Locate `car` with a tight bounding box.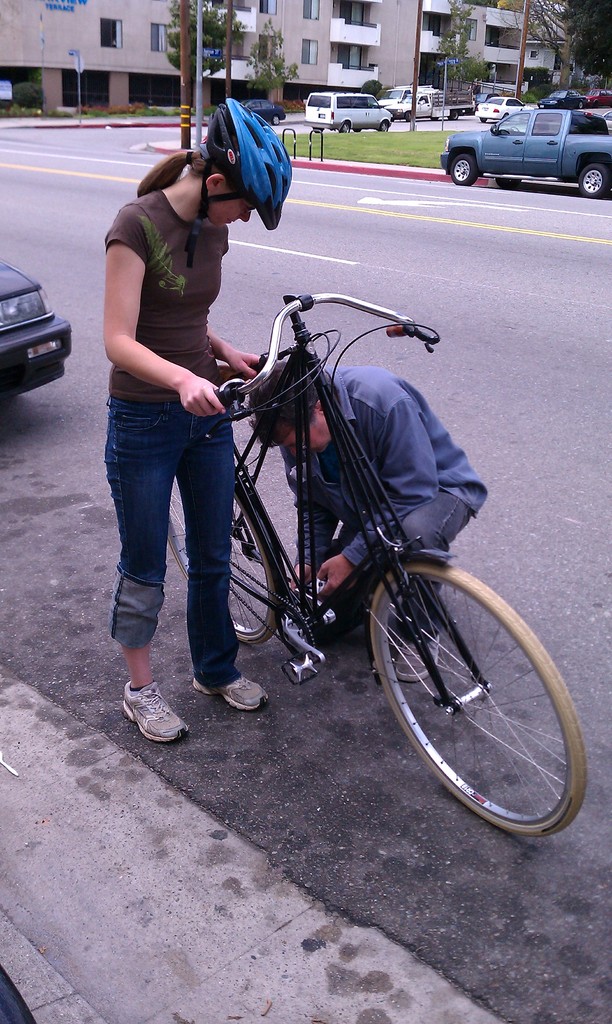
box=[472, 95, 532, 123].
